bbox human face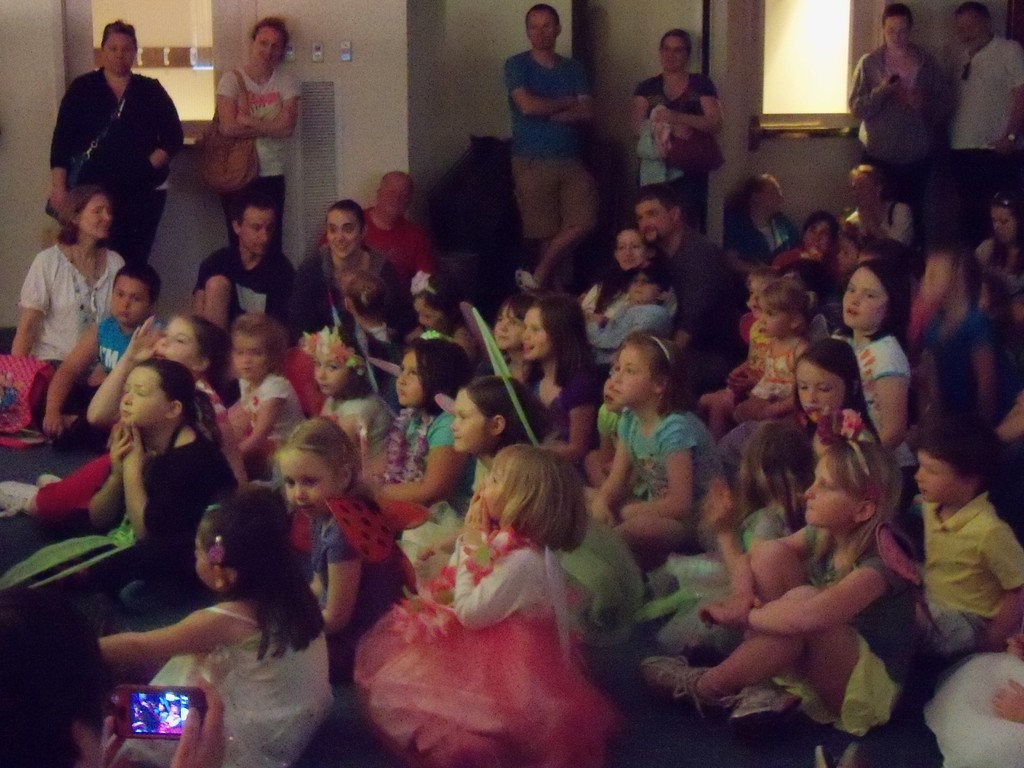
<region>796, 361, 841, 413</region>
